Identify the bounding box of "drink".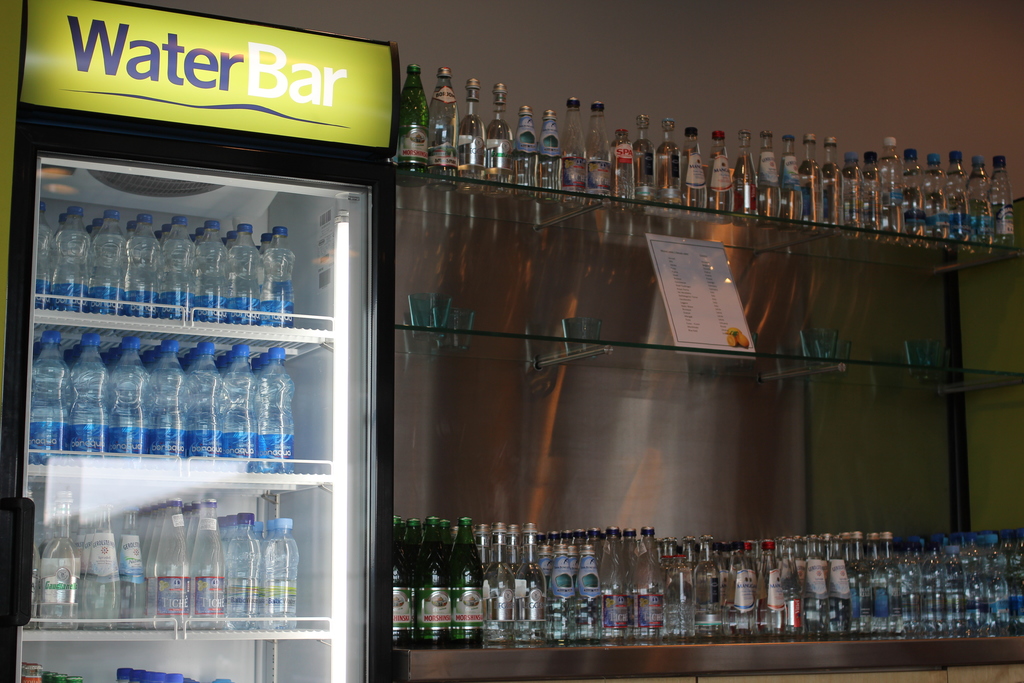
[left=484, top=113, right=511, bottom=197].
